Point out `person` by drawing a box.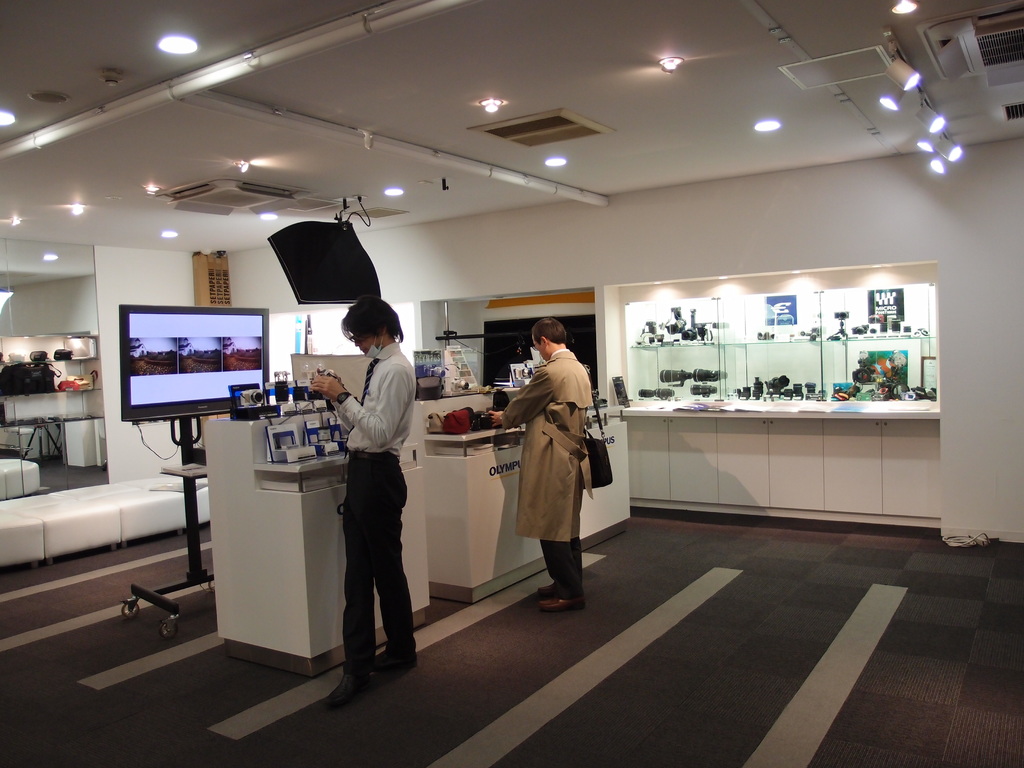
<bbox>305, 294, 418, 703</bbox>.
